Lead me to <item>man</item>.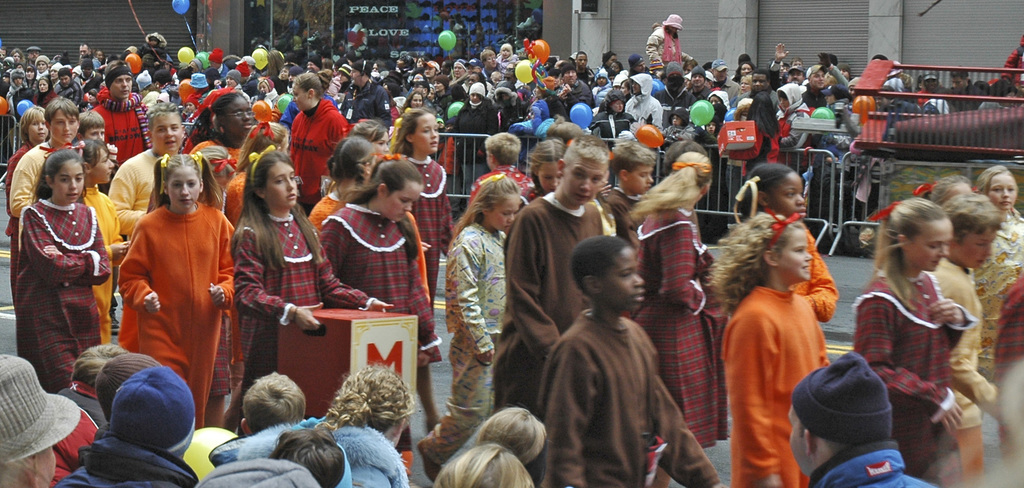
Lead to <bbox>710, 57, 740, 103</bbox>.
